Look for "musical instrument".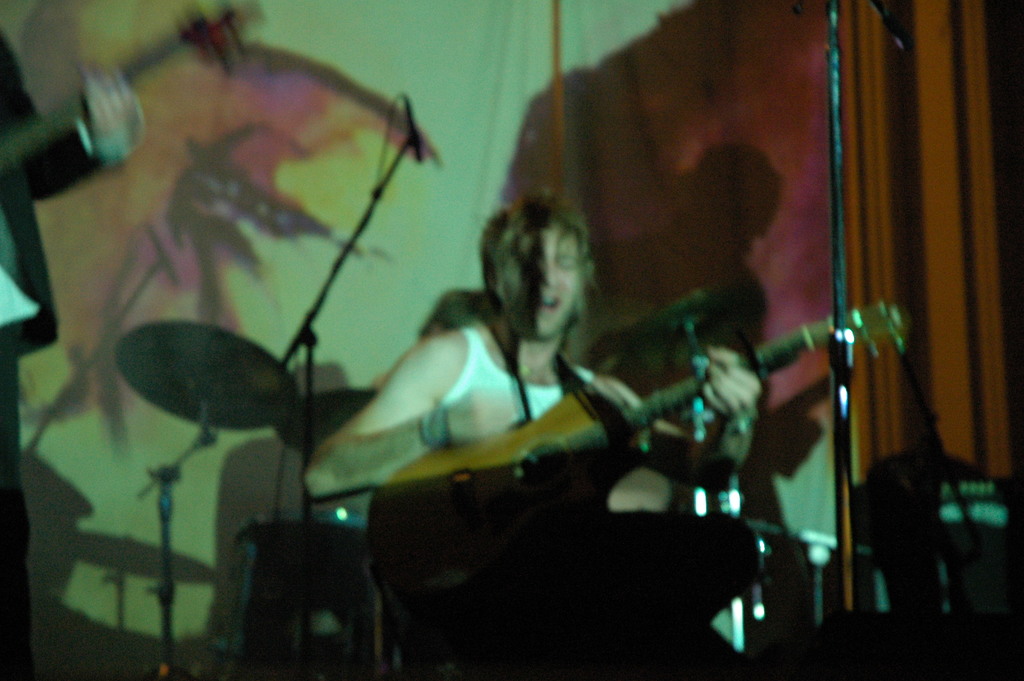
Found: box(270, 386, 376, 466).
